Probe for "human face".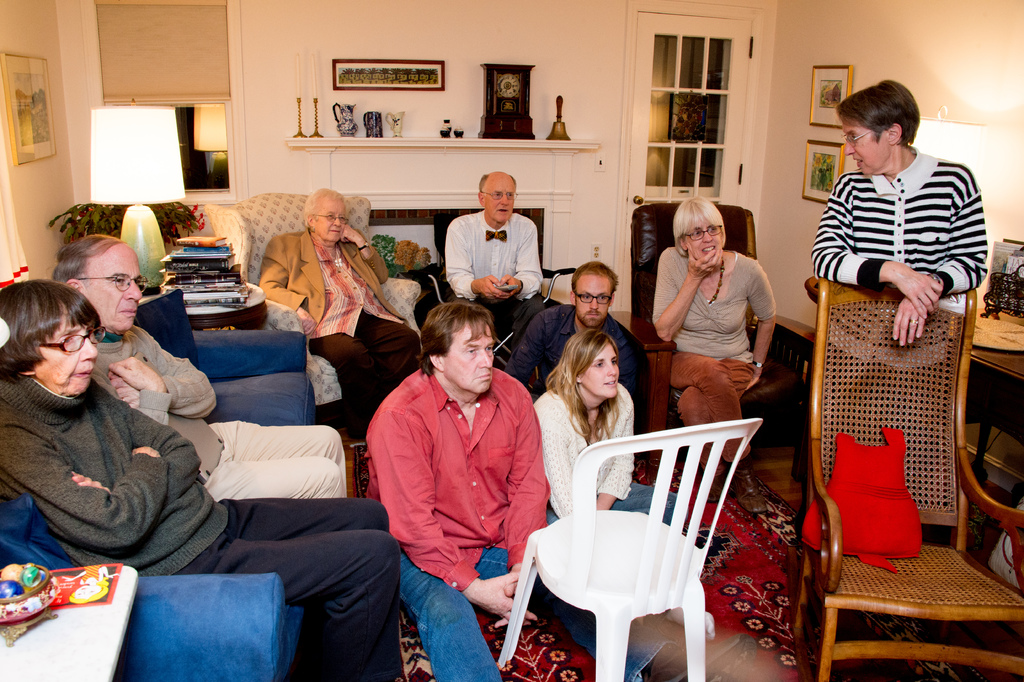
Probe result: (585, 343, 620, 398).
